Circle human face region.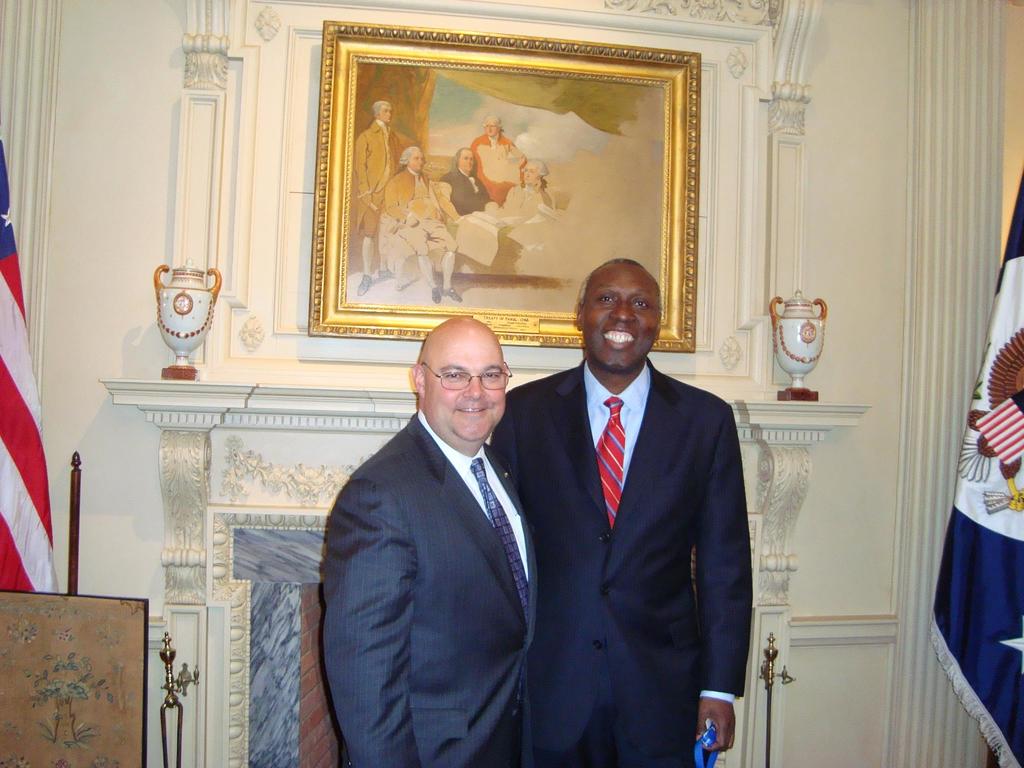
Region: [x1=424, y1=326, x2=509, y2=438].
